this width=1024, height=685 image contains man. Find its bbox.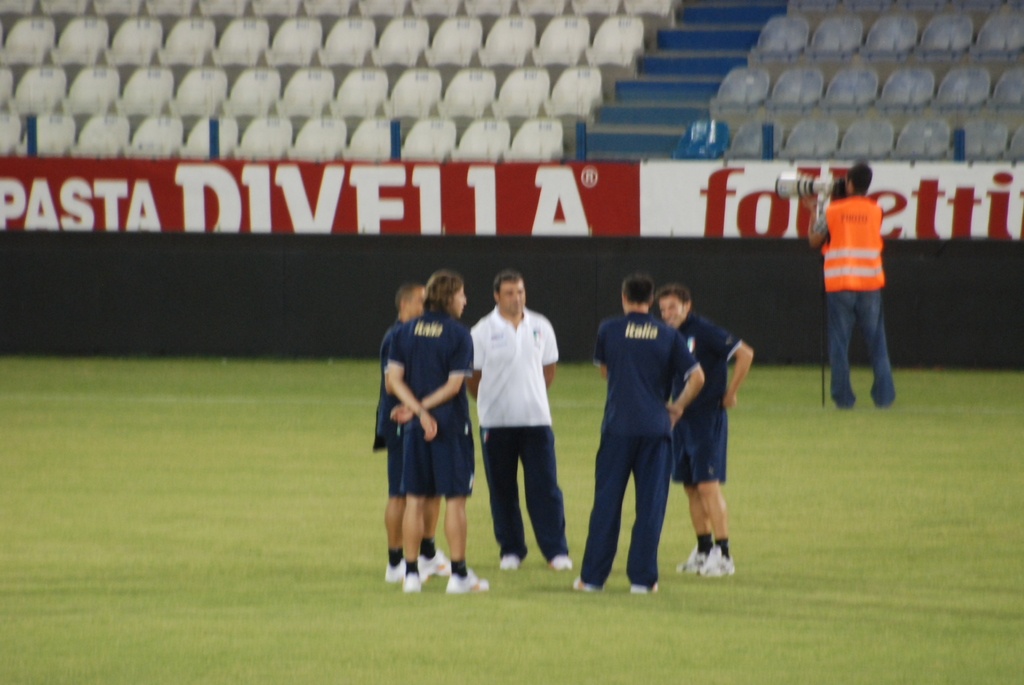
l=811, t=162, r=906, b=419.
